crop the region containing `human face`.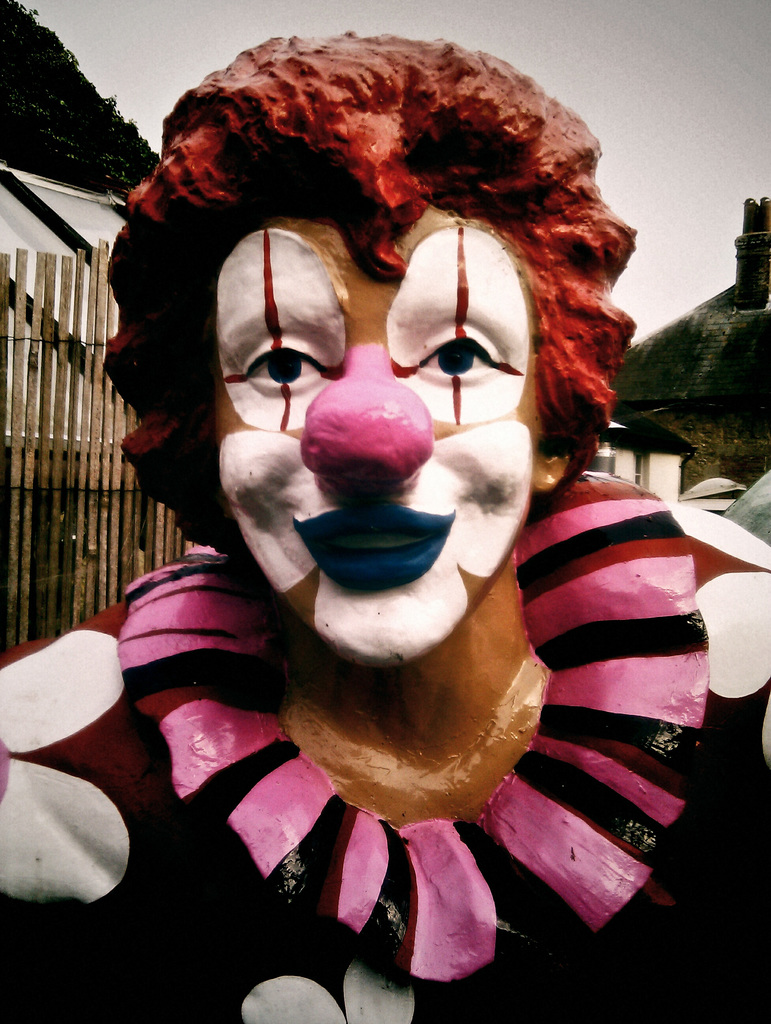
Crop region: 222, 213, 544, 668.
